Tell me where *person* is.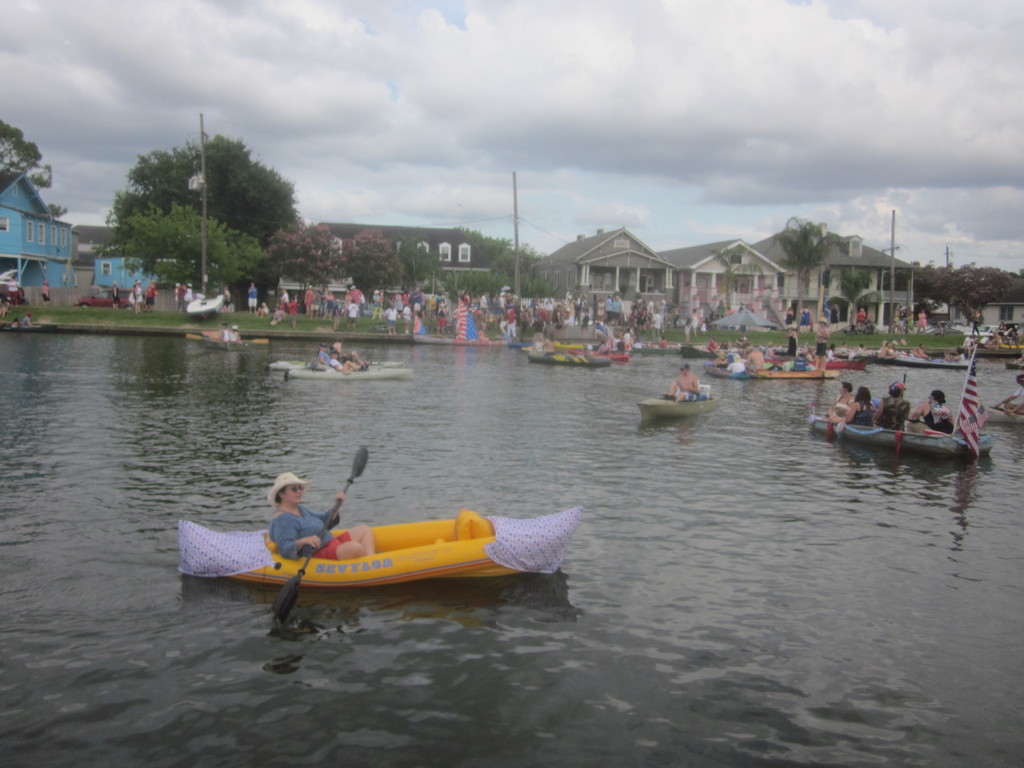
*person* is at region(872, 380, 913, 430).
